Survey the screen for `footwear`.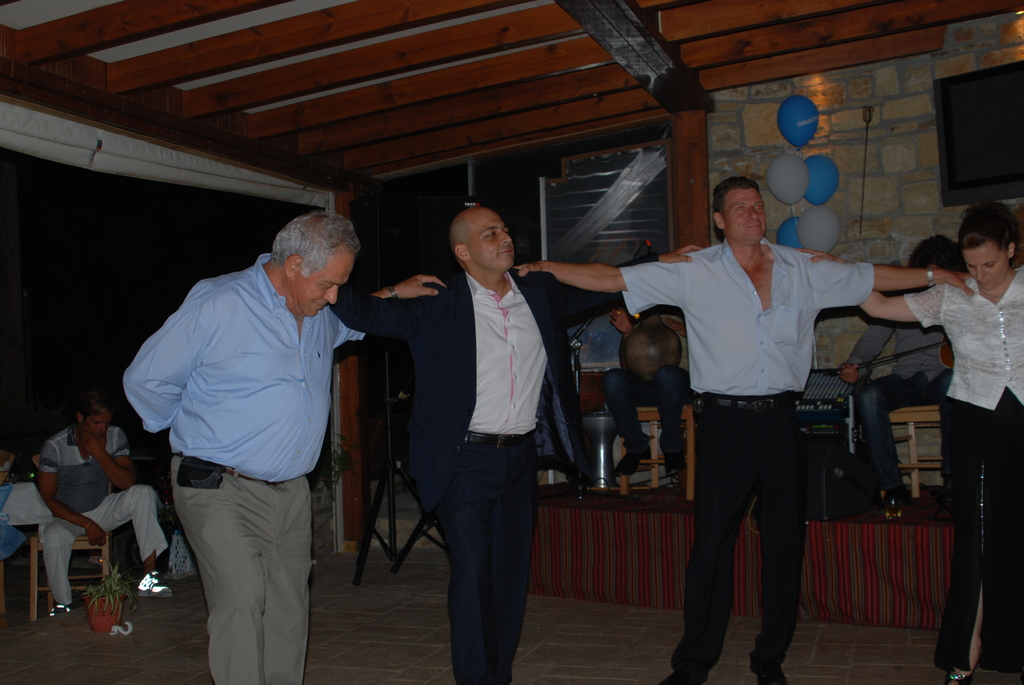
Survey found: <bbox>140, 572, 180, 590</bbox>.
